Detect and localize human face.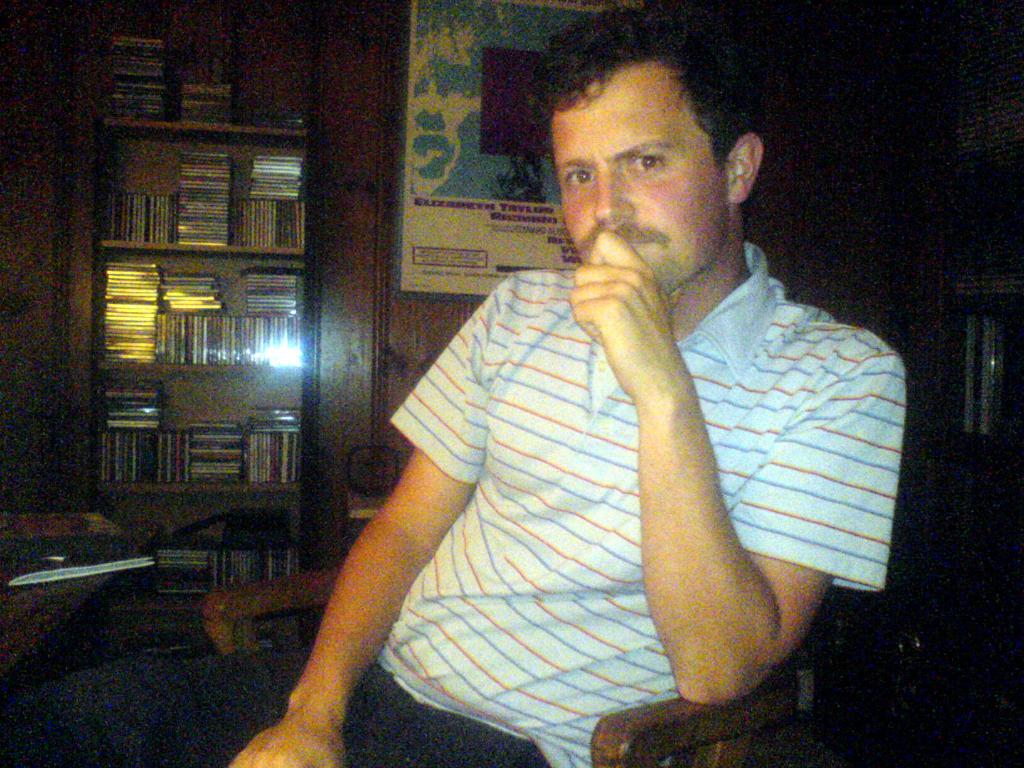
Localized at [550,70,726,287].
